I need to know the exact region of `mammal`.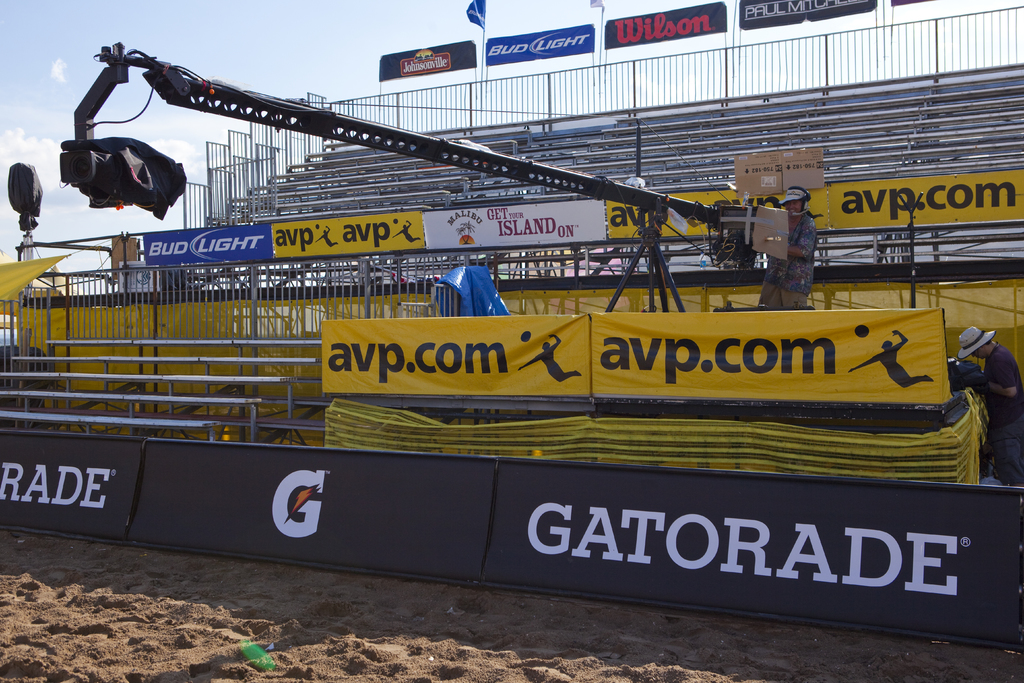
Region: {"left": 756, "top": 187, "right": 820, "bottom": 307}.
